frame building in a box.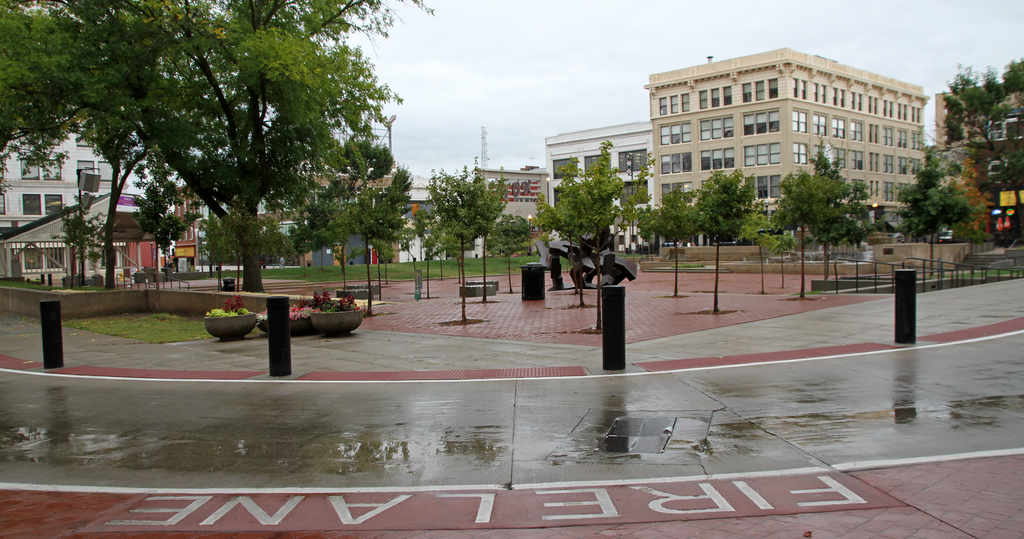
pyautogui.locateOnScreen(543, 121, 650, 249).
